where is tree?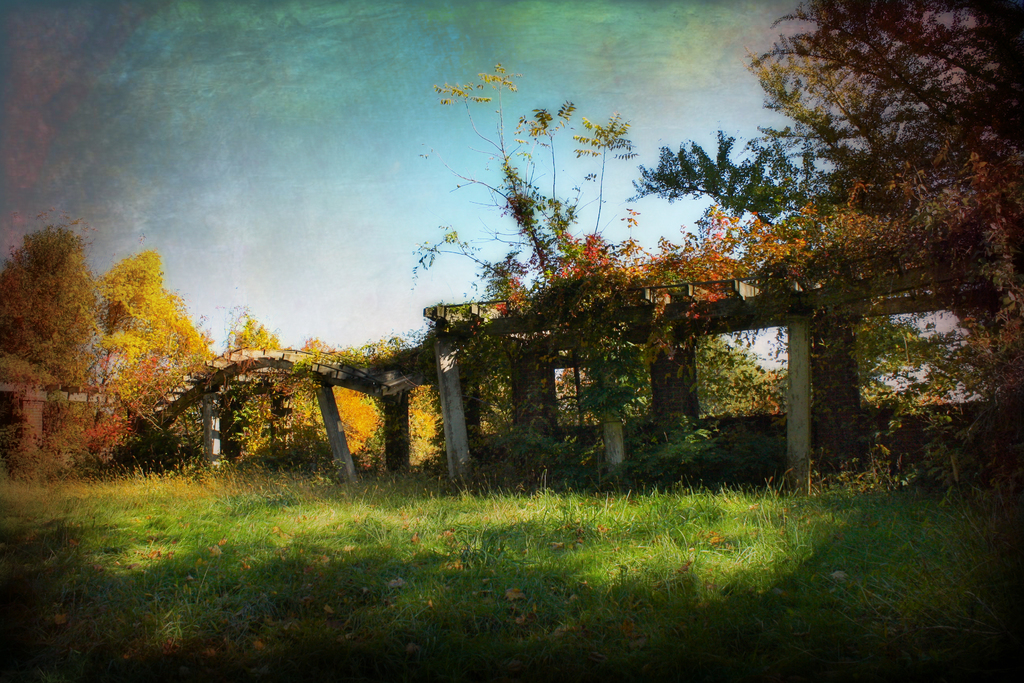
l=596, t=320, r=778, b=438.
